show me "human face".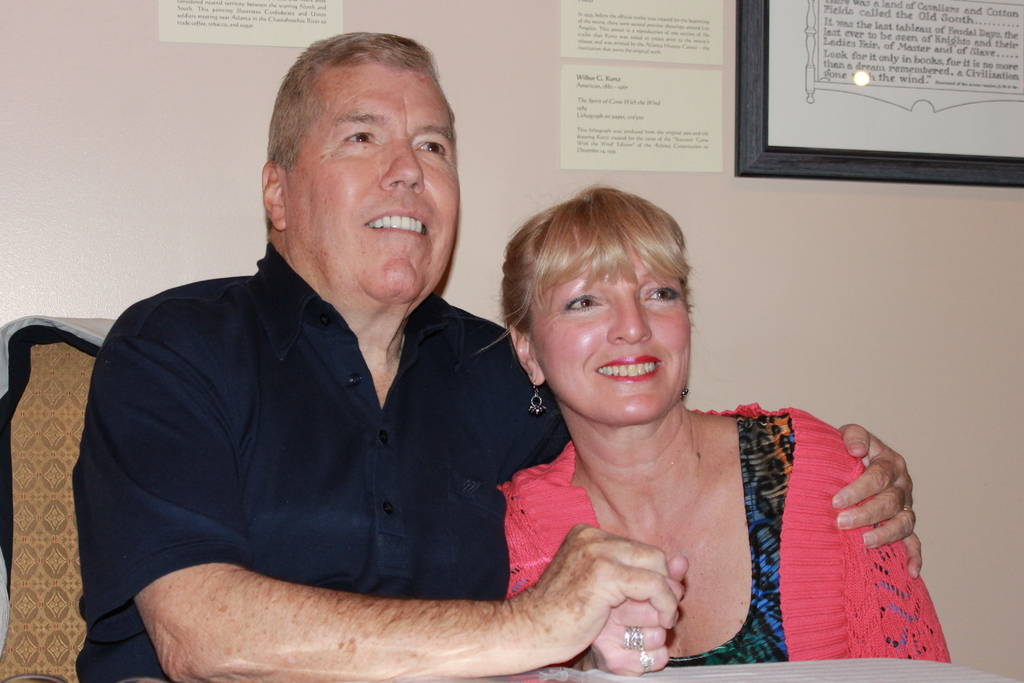
"human face" is here: select_region(526, 233, 691, 422).
